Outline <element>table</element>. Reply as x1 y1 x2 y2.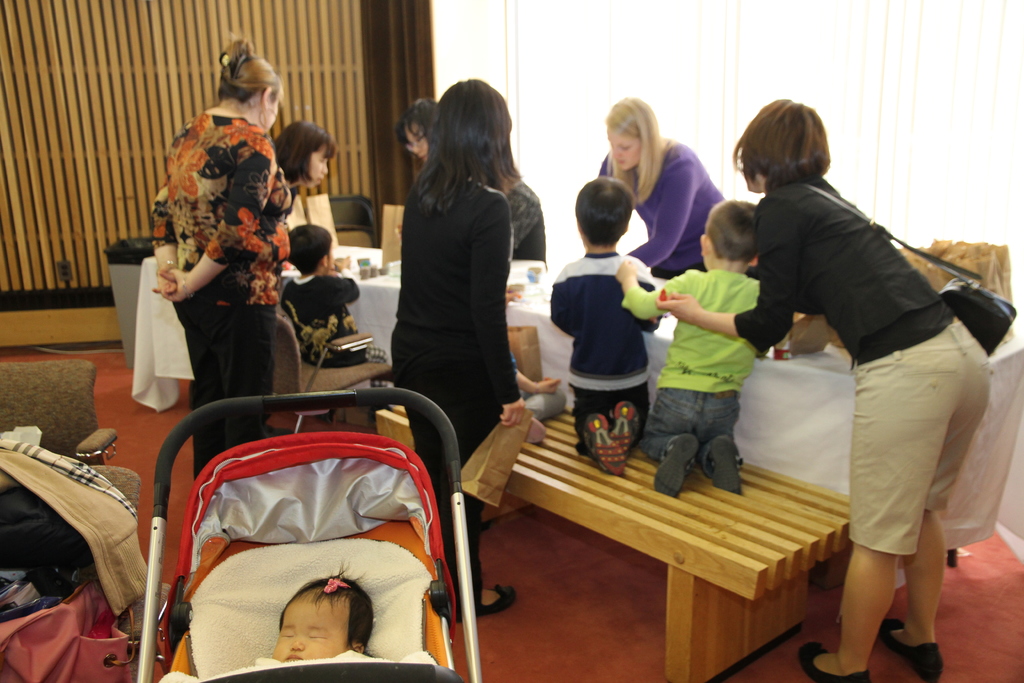
455 399 887 677.
